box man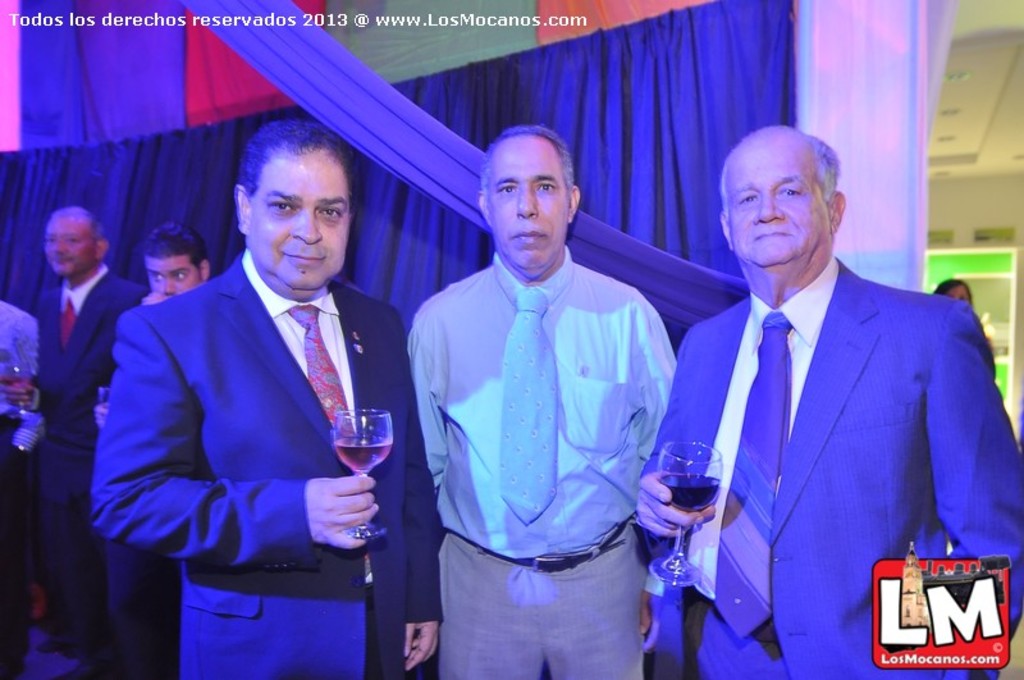
36 202 154 638
